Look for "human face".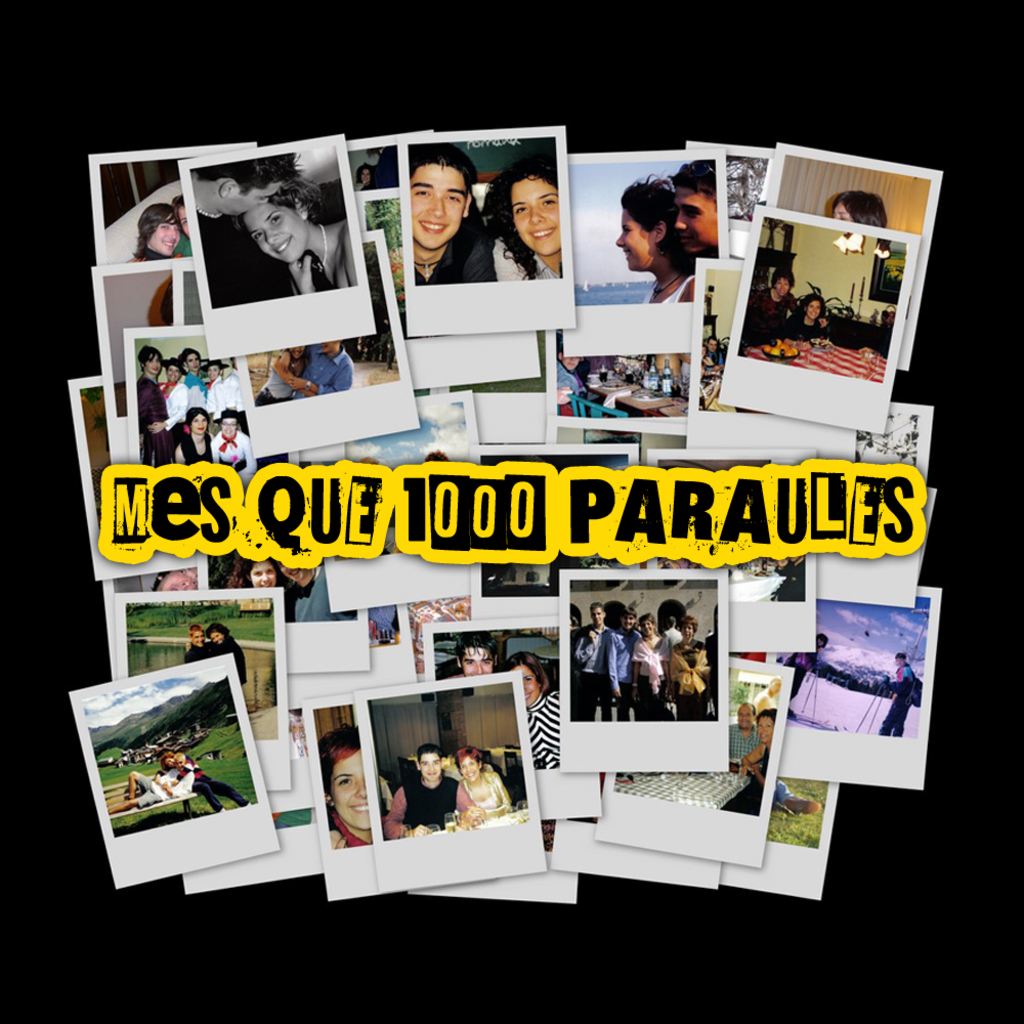
Found: [673, 613, 698, 638].
